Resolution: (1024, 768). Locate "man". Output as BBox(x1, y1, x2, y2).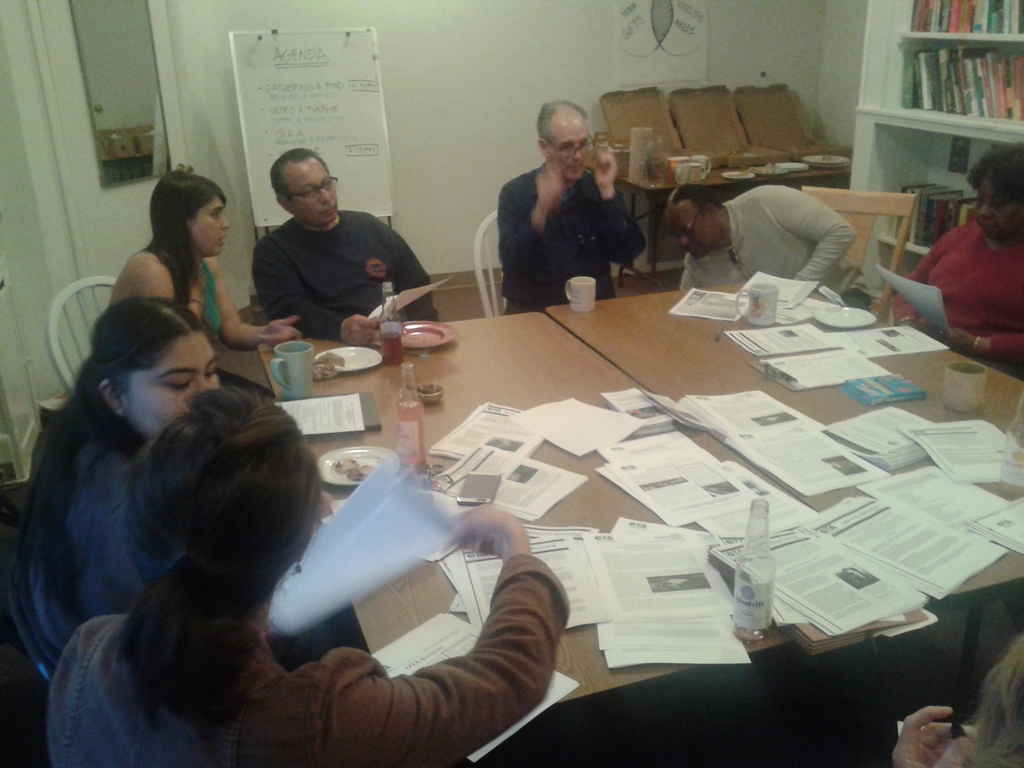
BBox(501, 104, 643, 310).
